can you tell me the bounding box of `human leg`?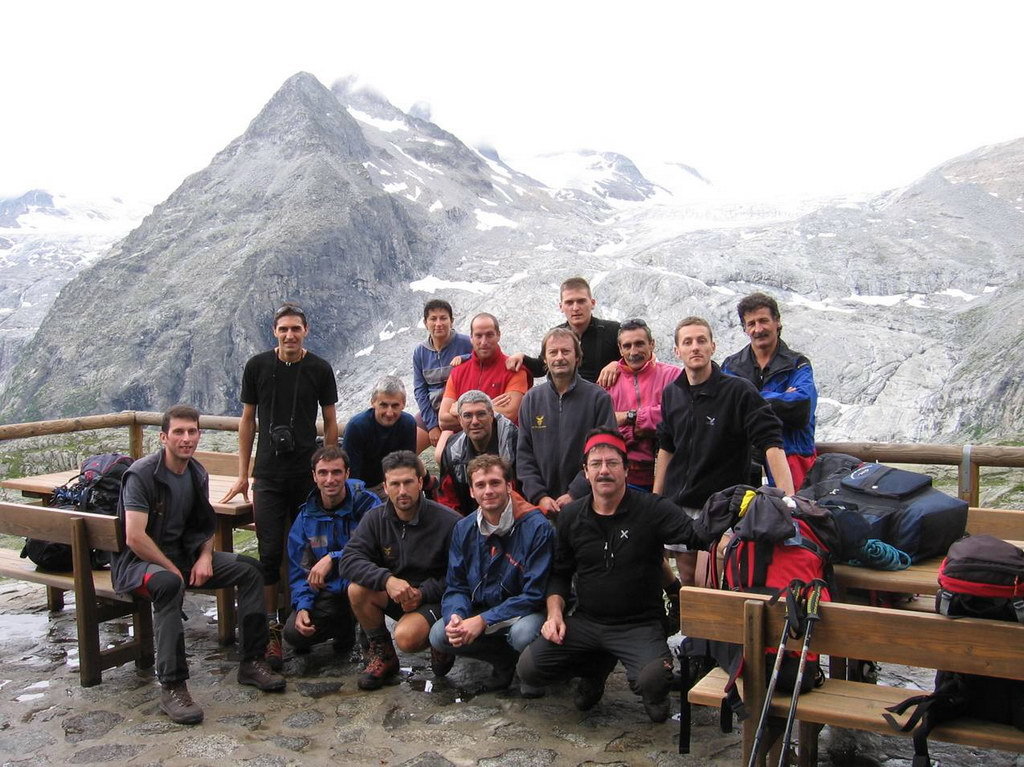
BBox(616, 616, 668, 716).
